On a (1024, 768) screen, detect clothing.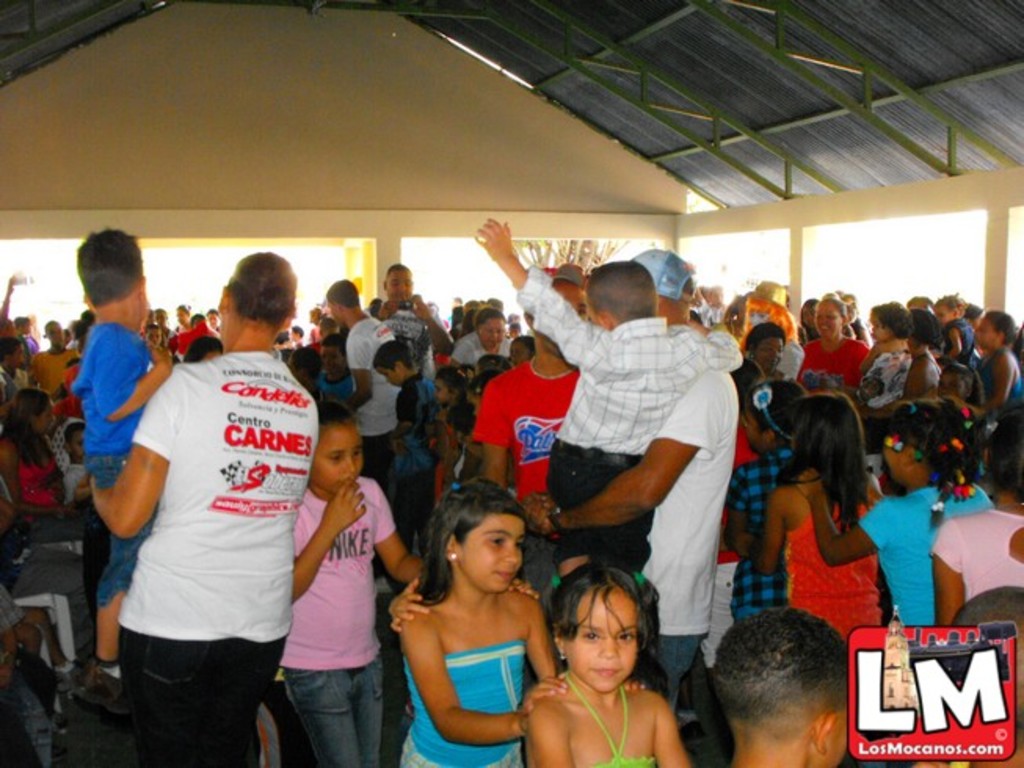
367 295 436 364.
